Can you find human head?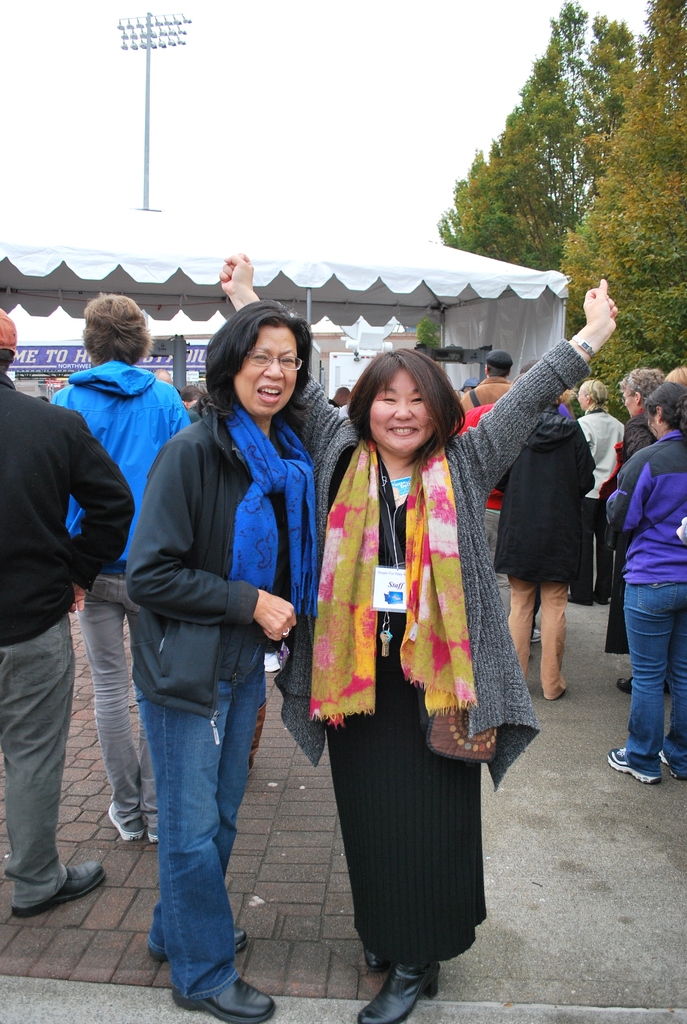
Yes, bounding box: select_region(646, 381, 686, 433).
